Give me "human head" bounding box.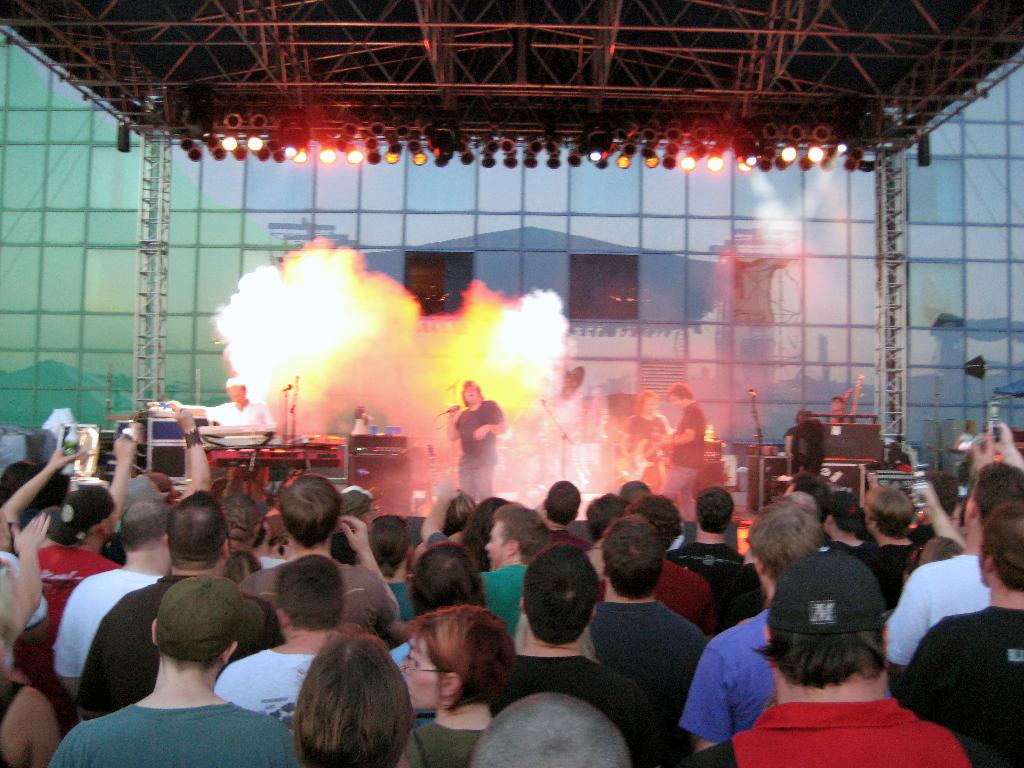
<region>410, 541, 488, 617</region>.
